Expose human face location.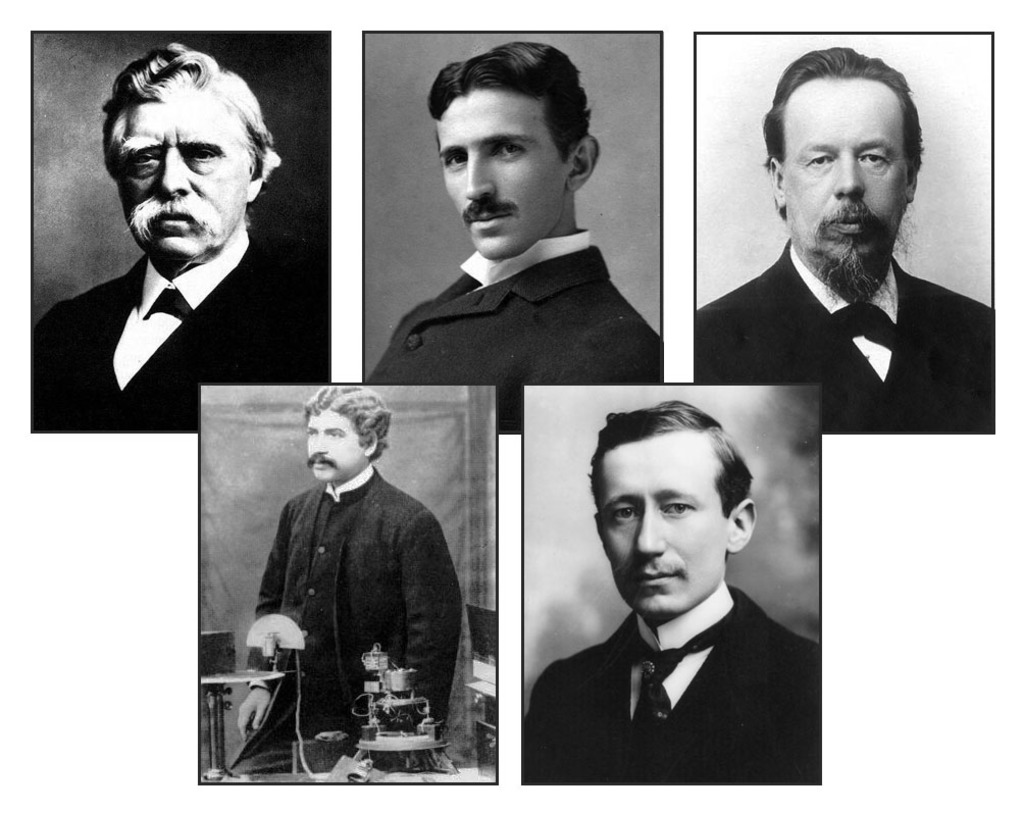
Exposed at locate(114, 93, 248, 258).
